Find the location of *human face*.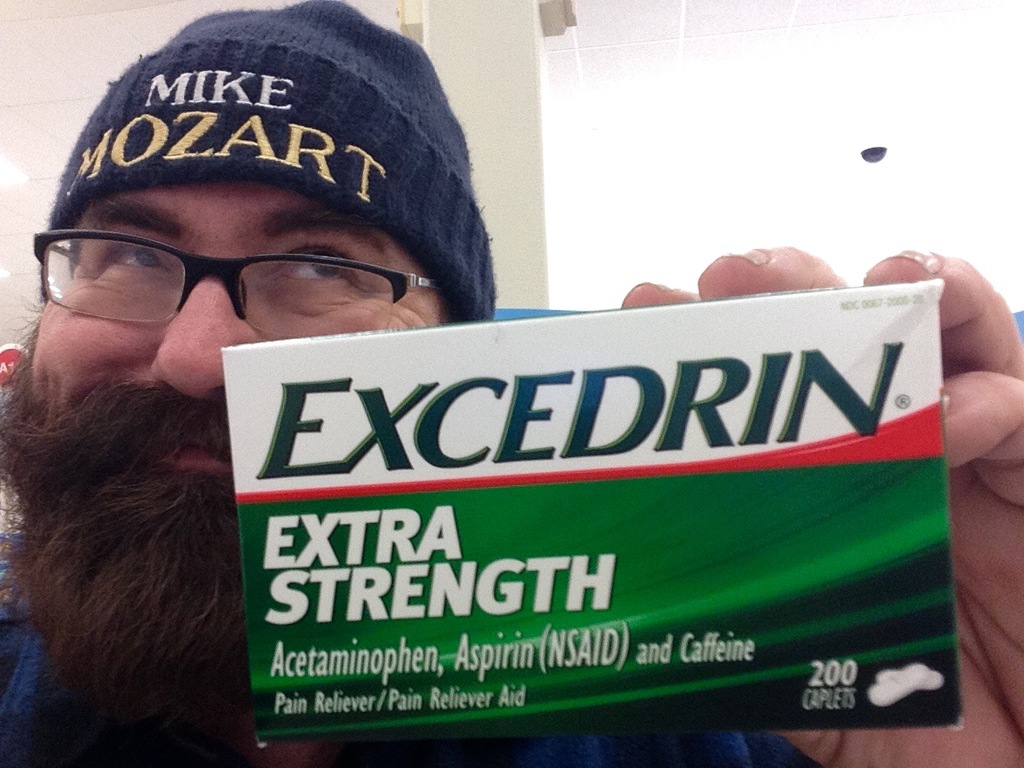
Location: locate(23, 185, 443, 554).
